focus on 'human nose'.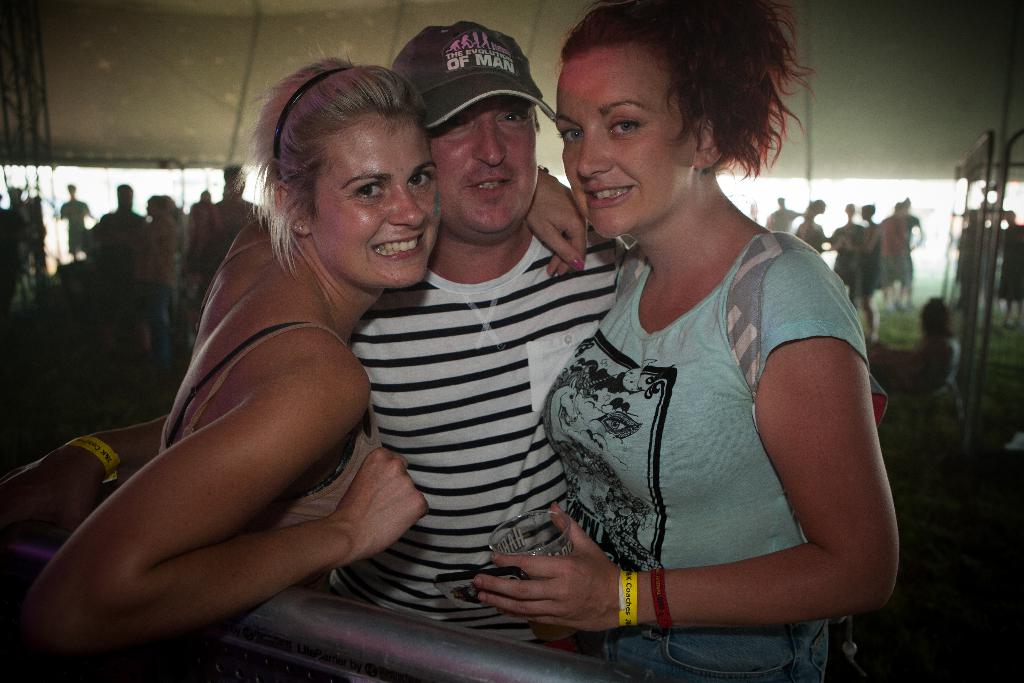
Focused at Rect(578, 131, 619, 177).
